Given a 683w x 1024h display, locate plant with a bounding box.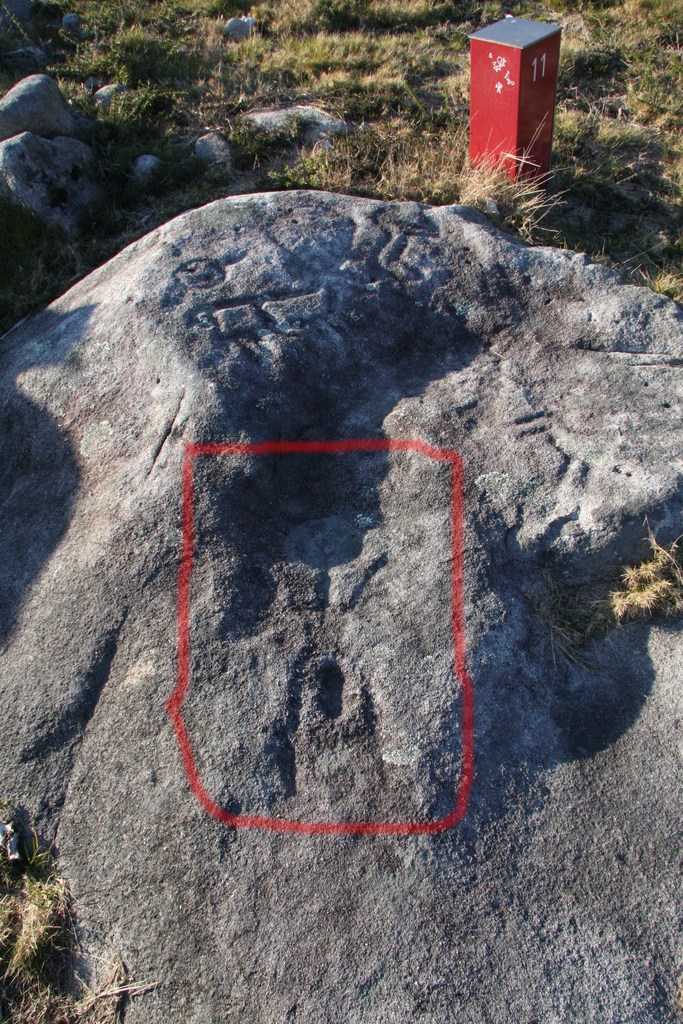
Located: 0, 833, 167, 1022.
